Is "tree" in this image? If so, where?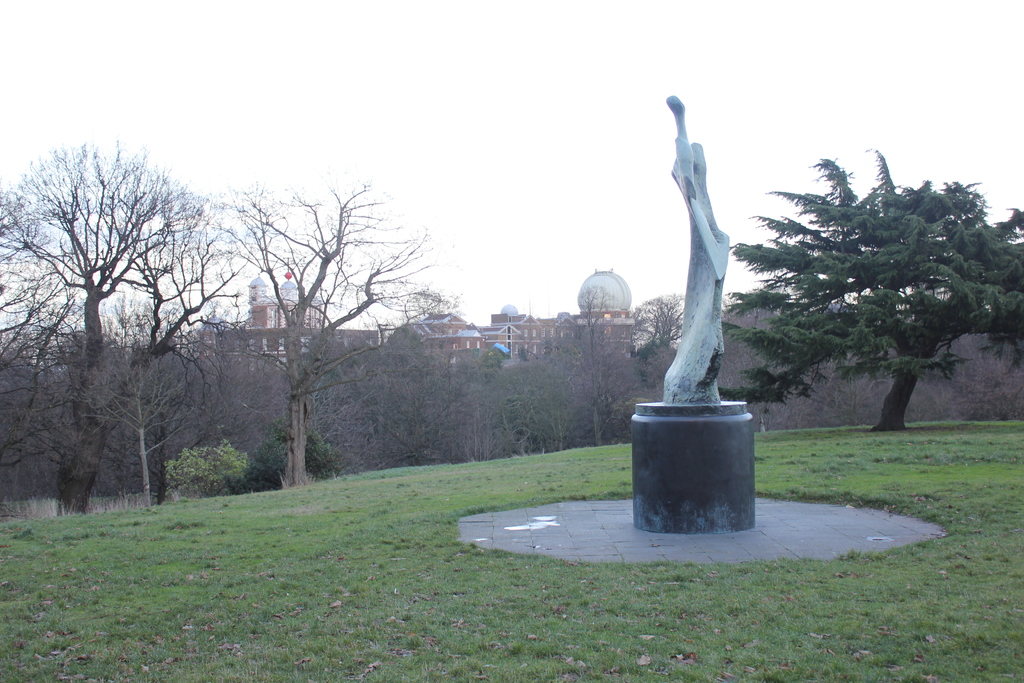
Yes, at left=693, top=306, right=815, bottom=438.
